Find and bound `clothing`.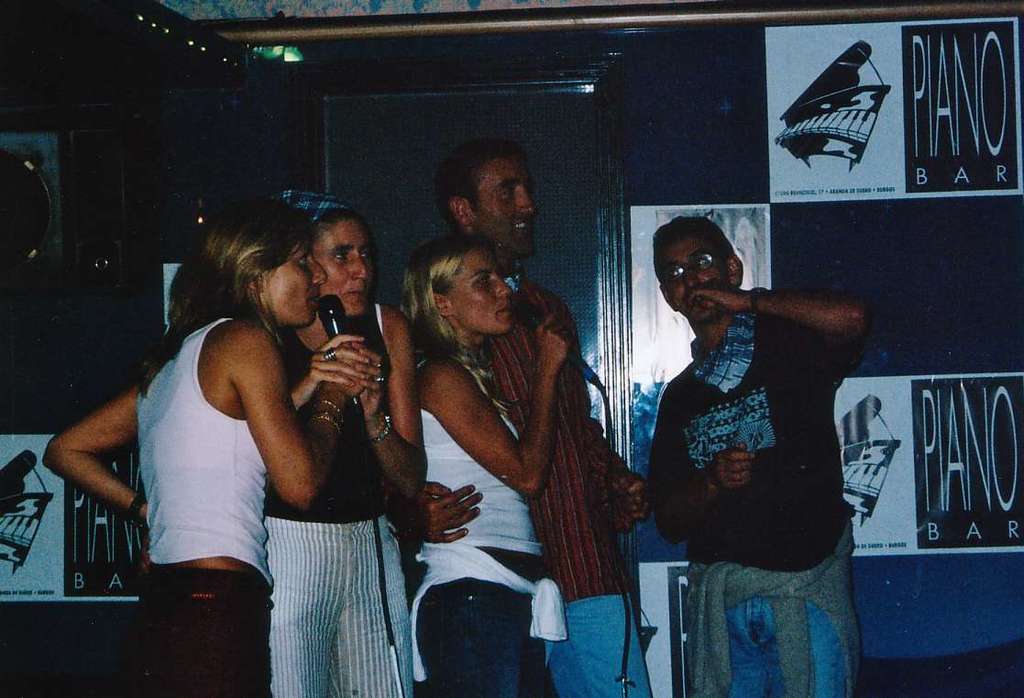
Bound: rect(258, 298, 412, 697).
